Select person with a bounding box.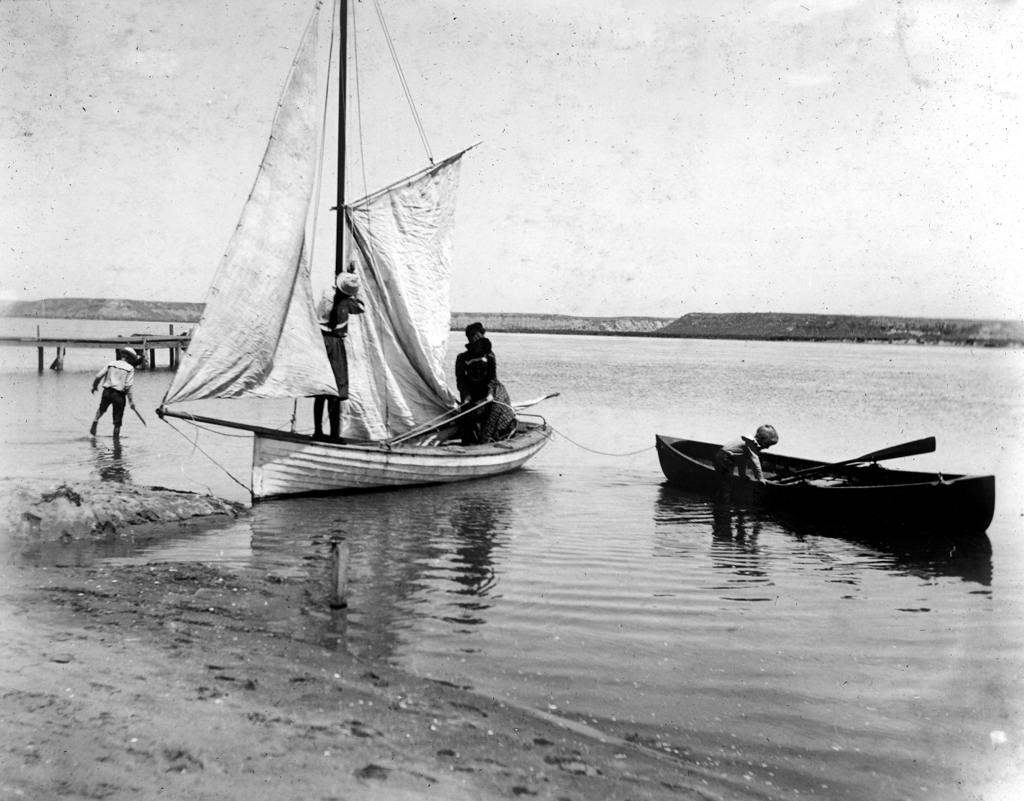
712, 426, 780, 516.
